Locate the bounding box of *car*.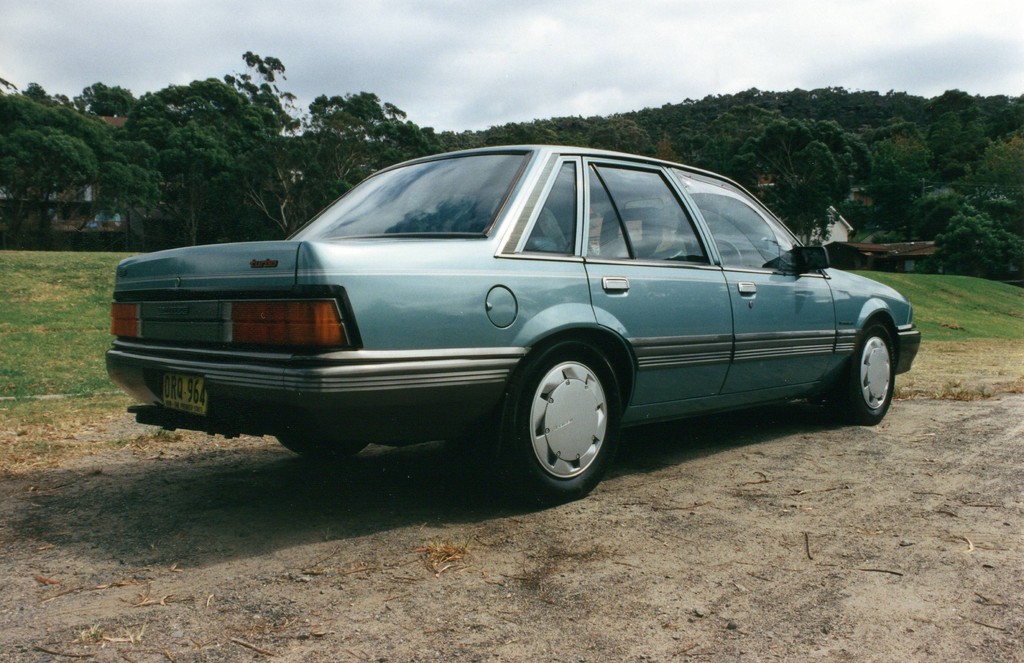
Bounding box: 93:148:914:490.
